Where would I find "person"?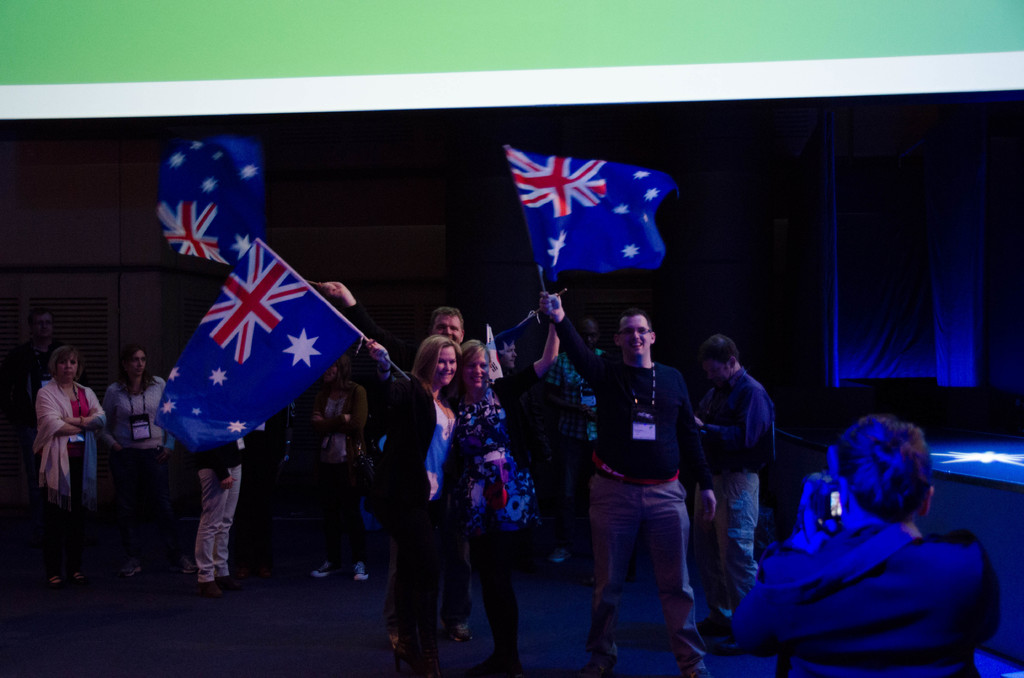
At bbox=(365, 330, 460, 677).
